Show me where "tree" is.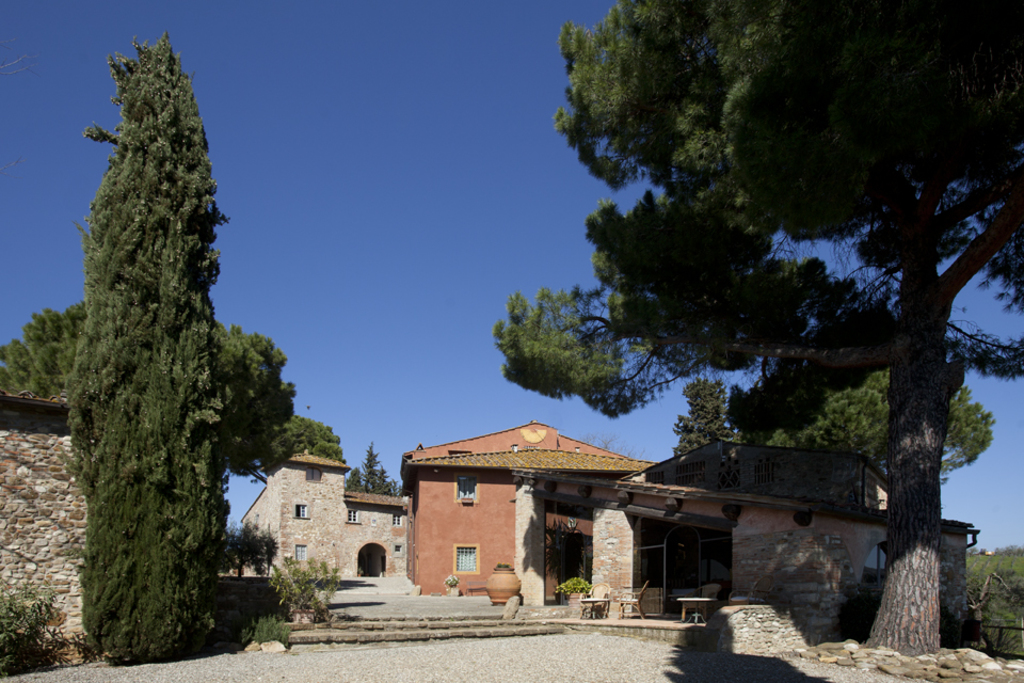
"tree" is at crop(763, 361, 985, 489).
